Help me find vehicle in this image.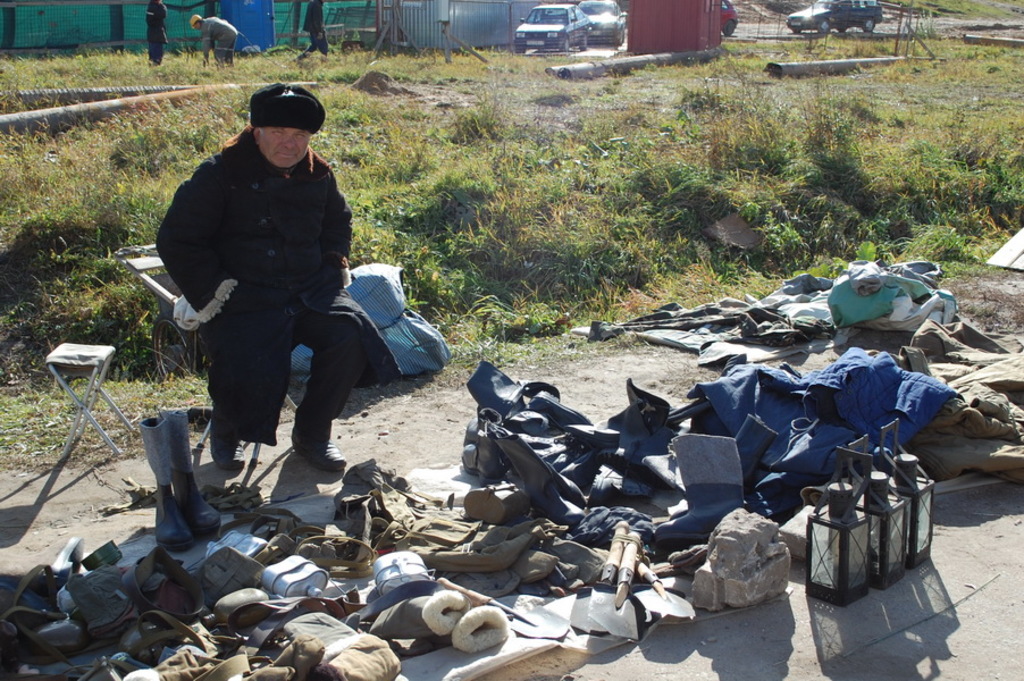
Found it: (512, 3, 589, 52).
